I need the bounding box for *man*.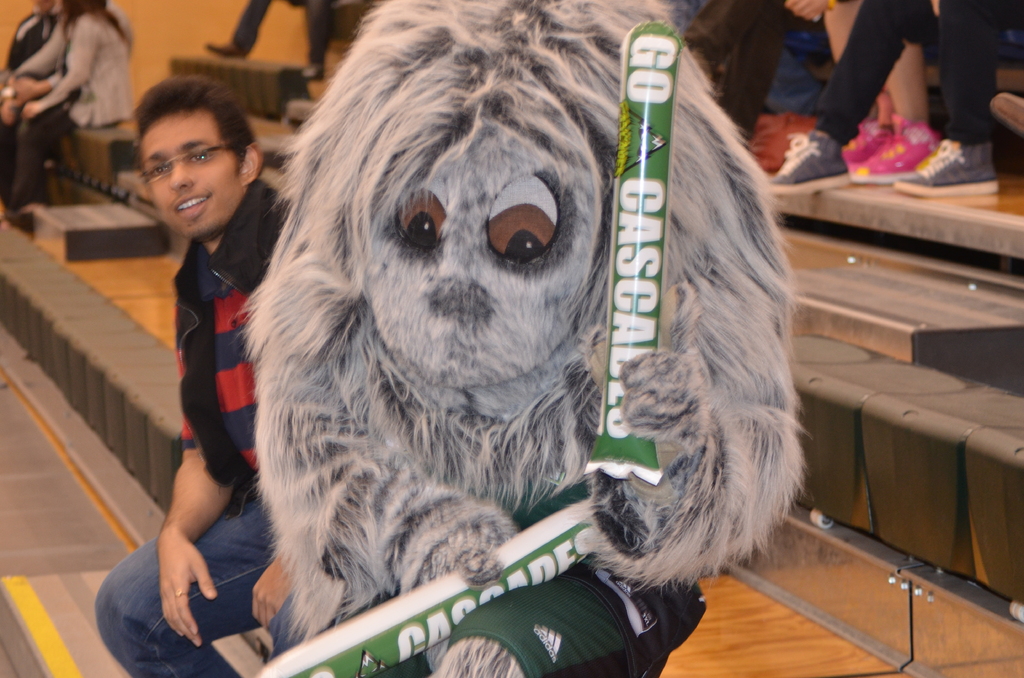
Here it is: bbox=[763, 0, 1004, 194].
